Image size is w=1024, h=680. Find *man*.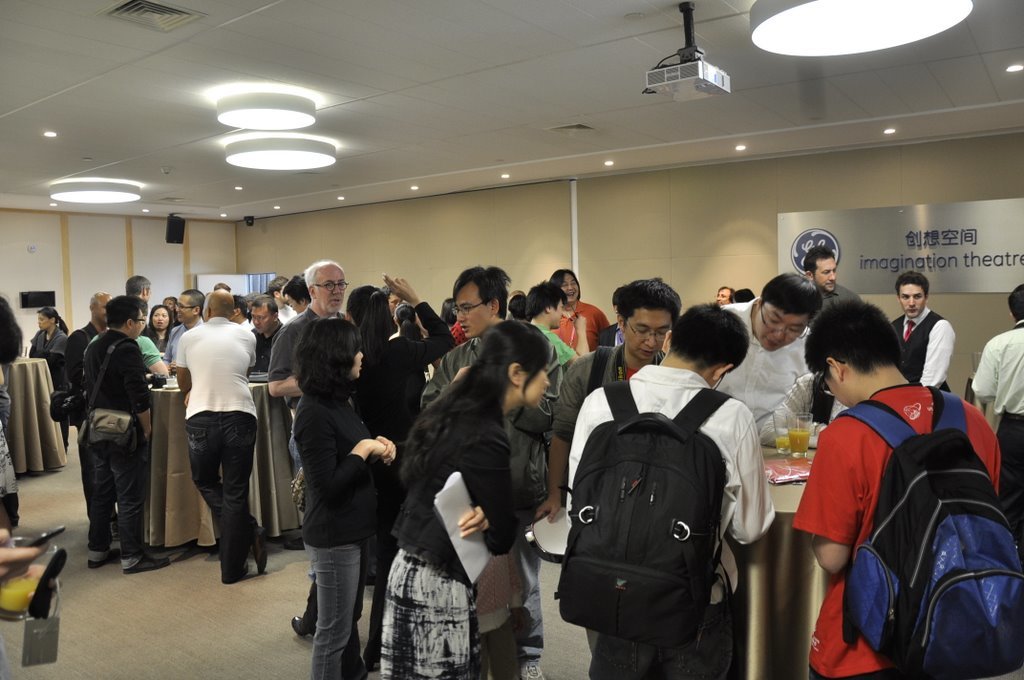
262,260,352,461.
